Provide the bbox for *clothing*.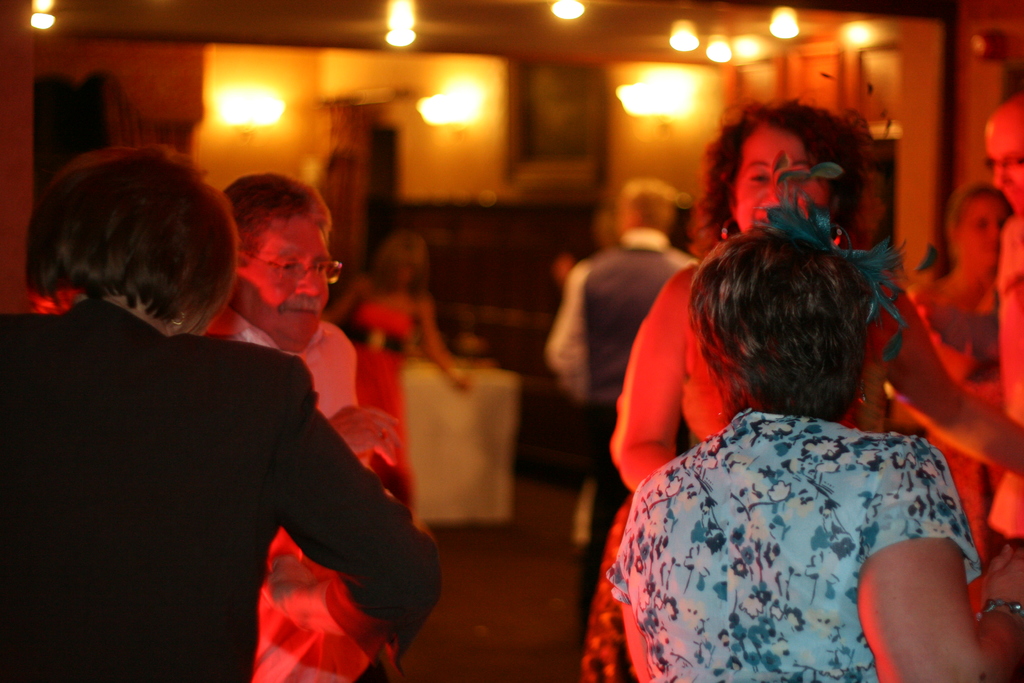
<box>612,254,902,456</box>.
